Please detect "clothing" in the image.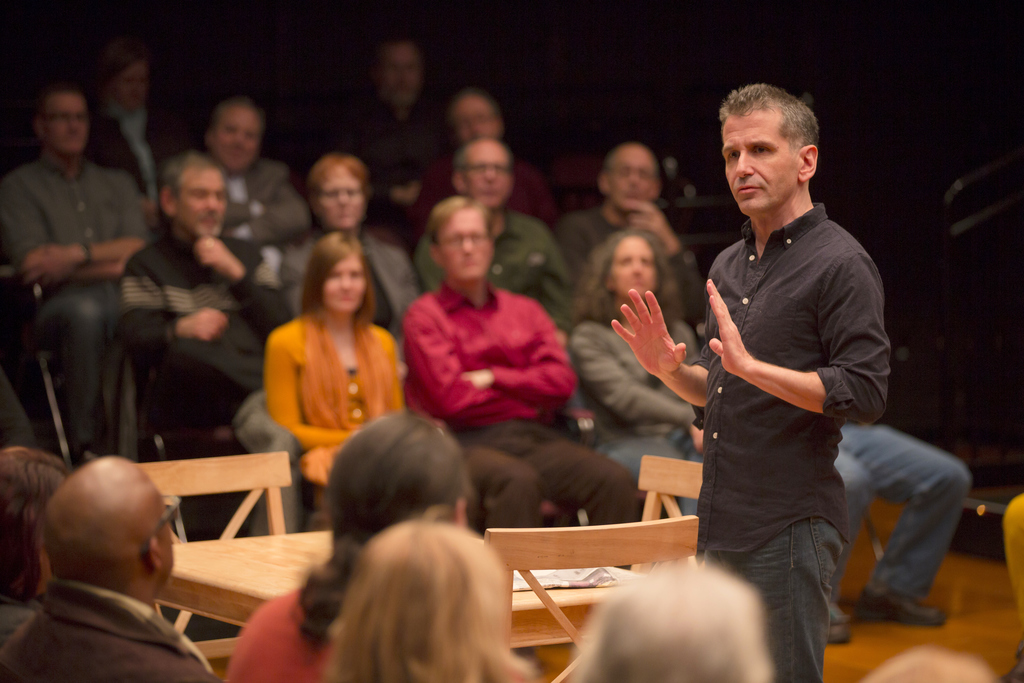
226:160:308:244.
